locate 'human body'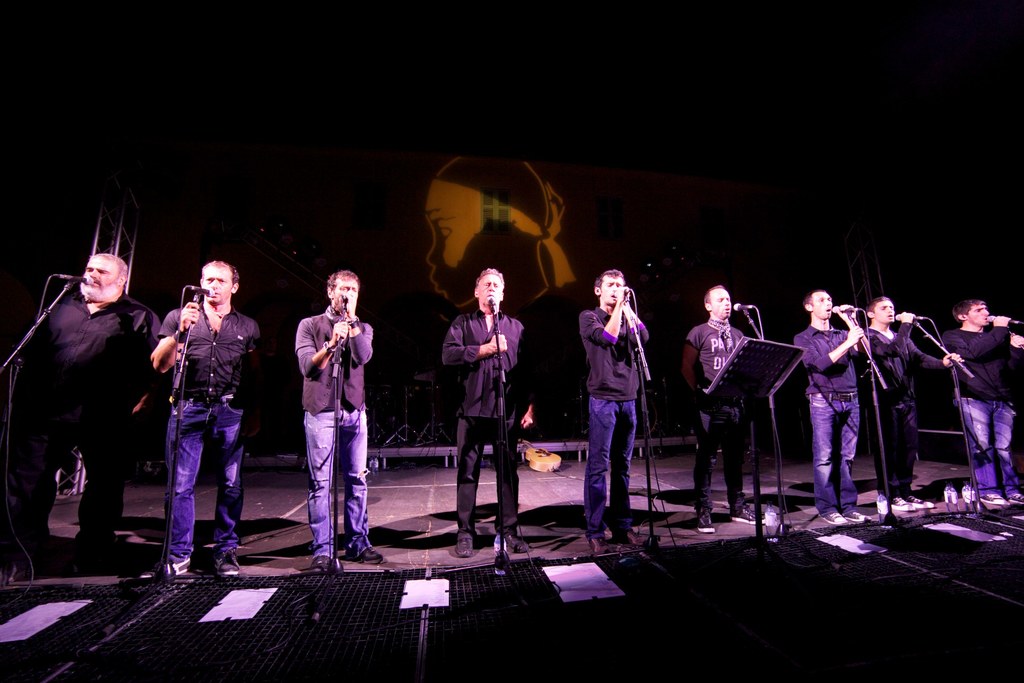
BBox(438, 306, 539, 561)
